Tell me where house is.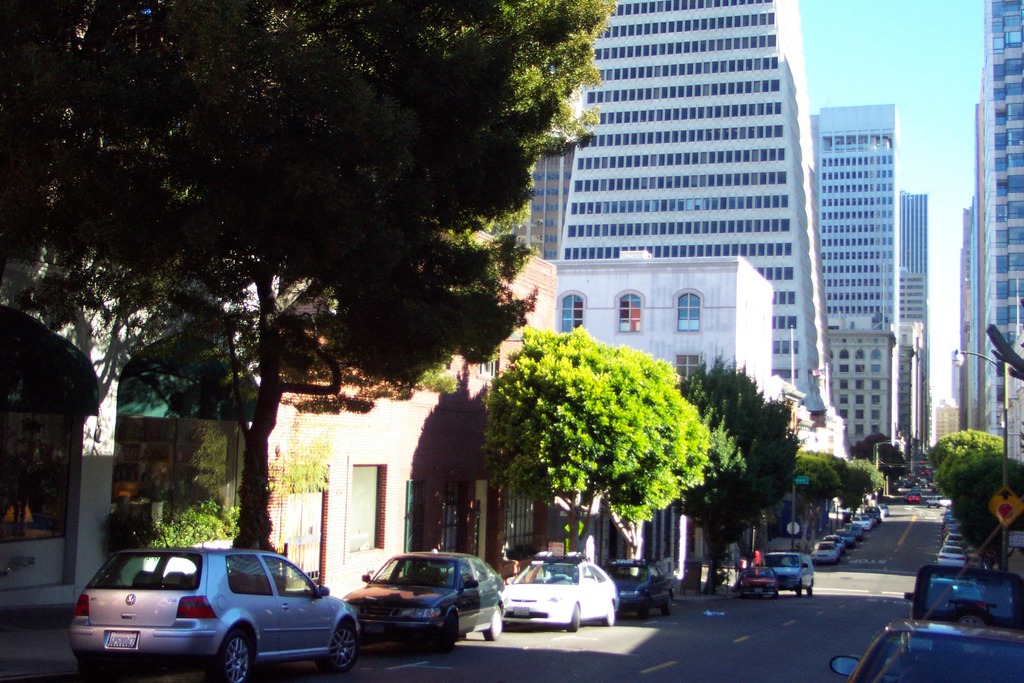
house is at [left=948, top=0, right=1023, bottom=468].
